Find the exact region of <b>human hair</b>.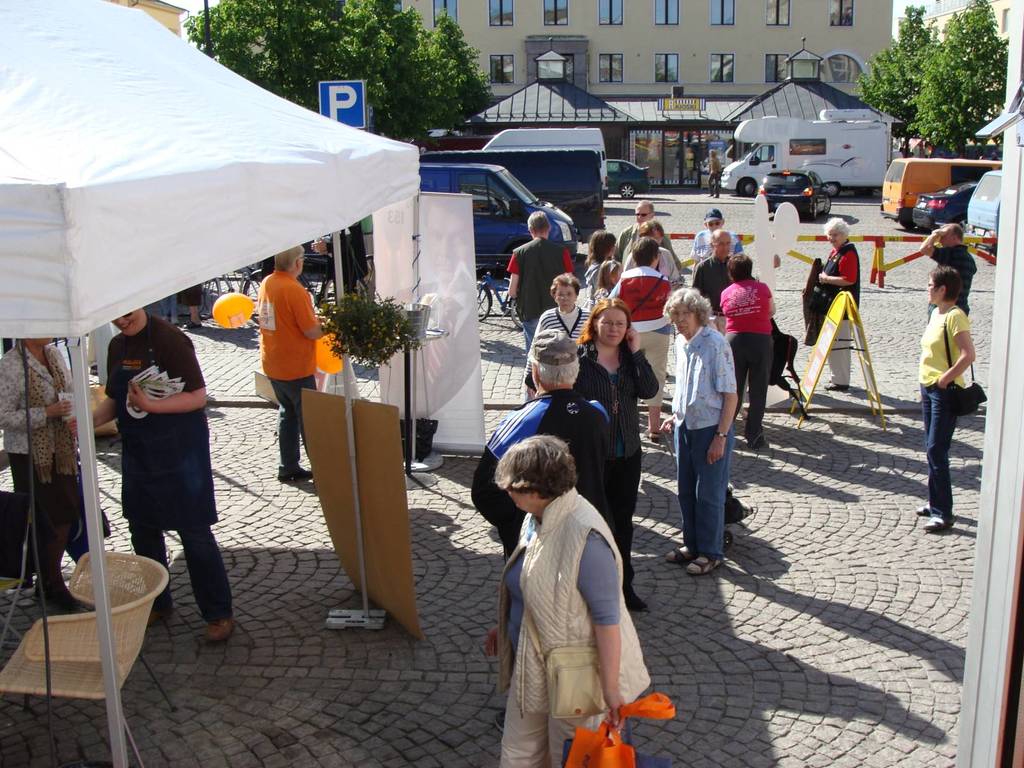
Exact region: 661,288,717,329.
